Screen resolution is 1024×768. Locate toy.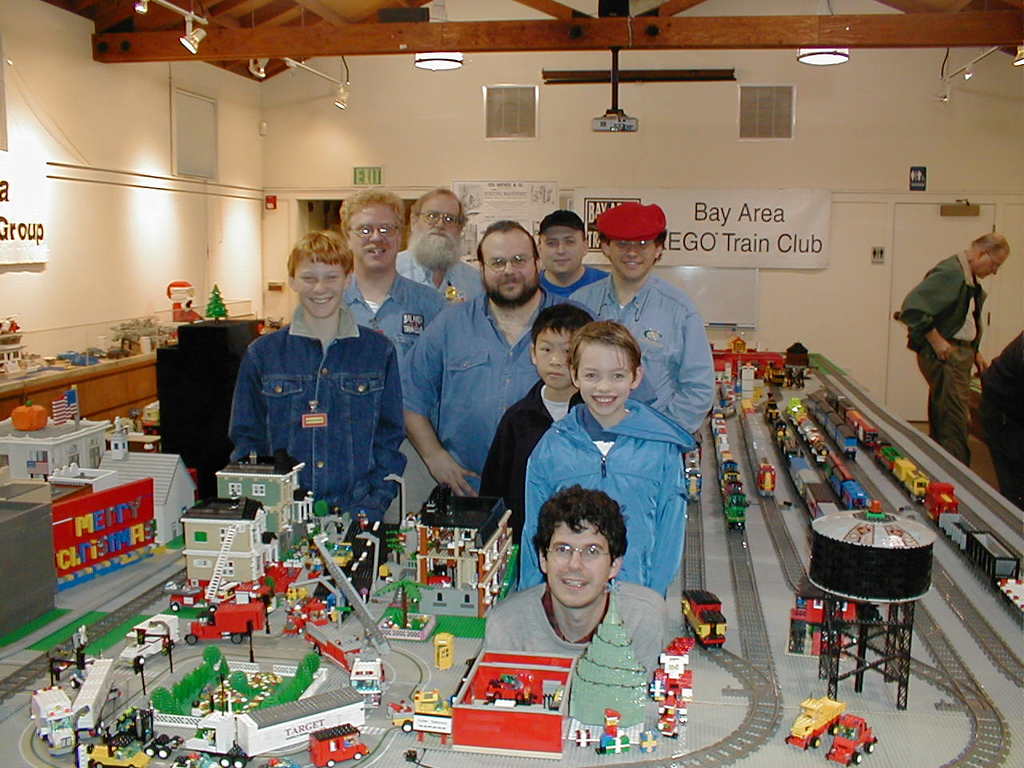
(783,696,846,749).
